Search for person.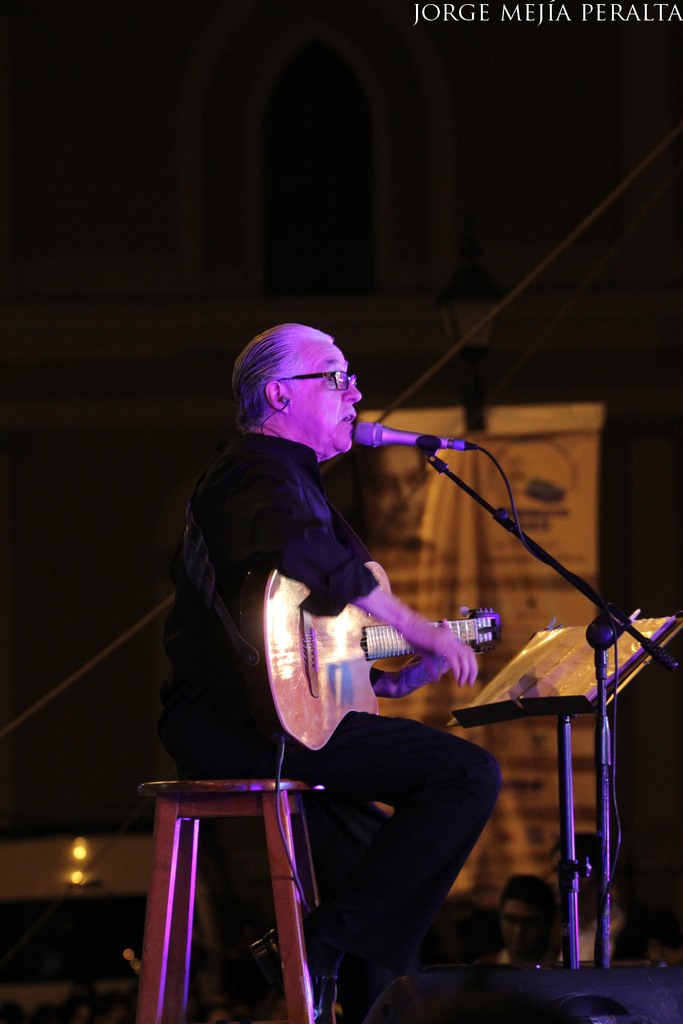
Found at select_region(168, 320, 497, 1023).
